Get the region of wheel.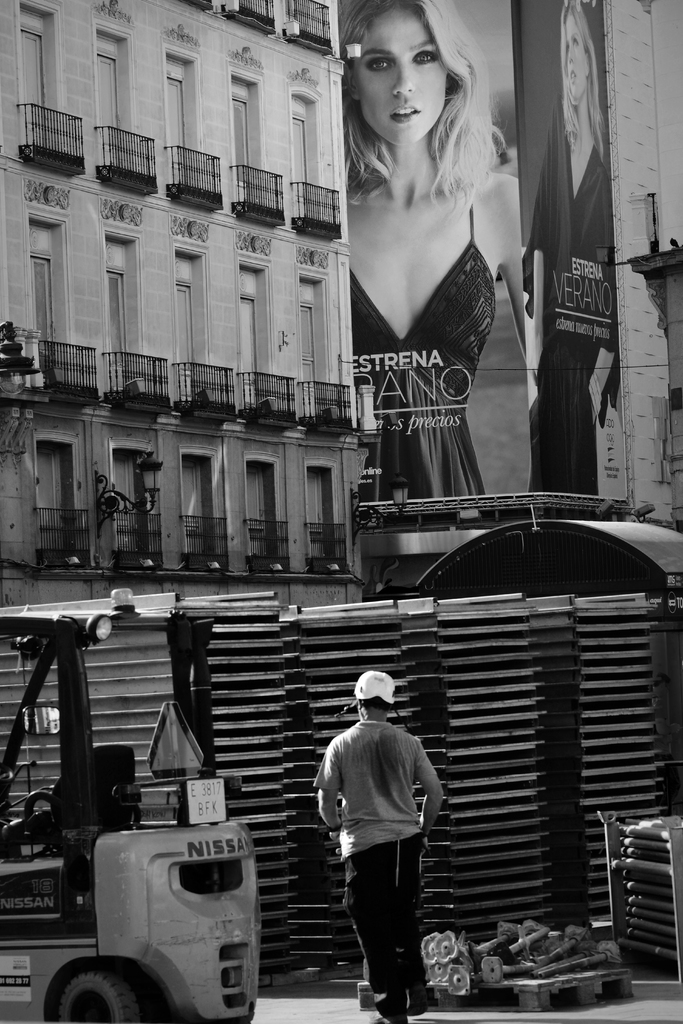
(47,959,133,1016).
